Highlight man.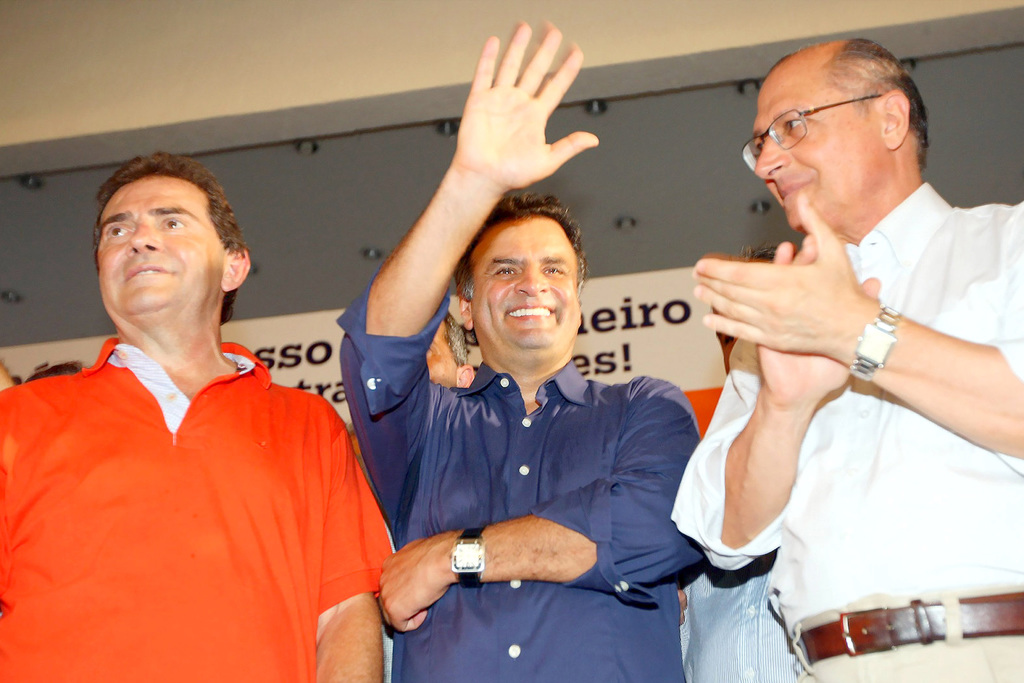
Highlighted region: 666 35 1023 682.
